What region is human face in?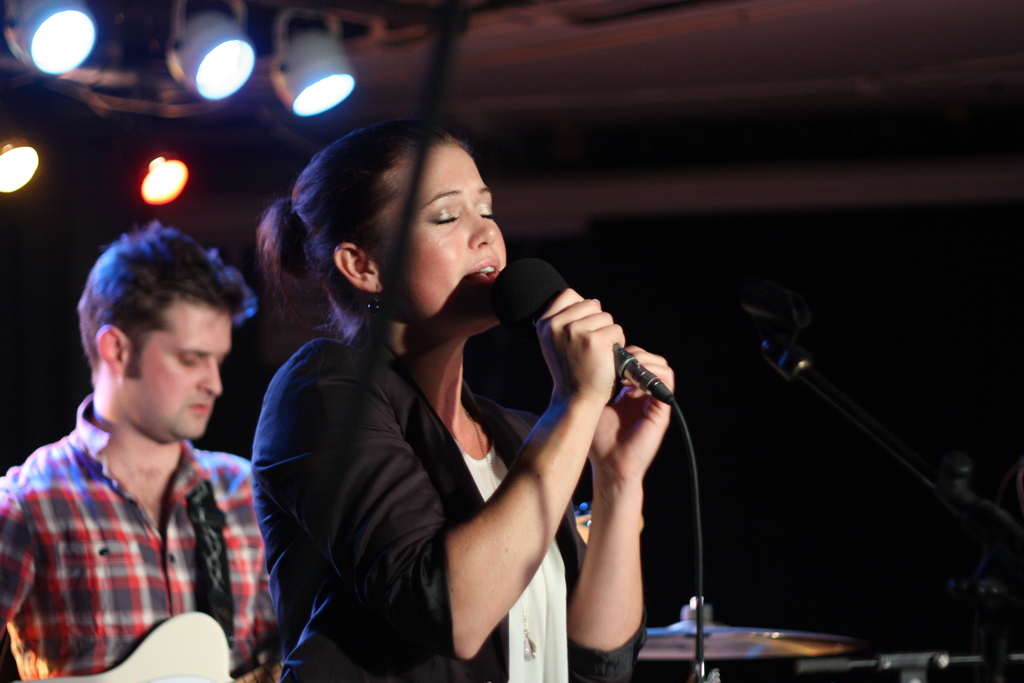
x1=380, y1=143, x2=509, y2=318.
